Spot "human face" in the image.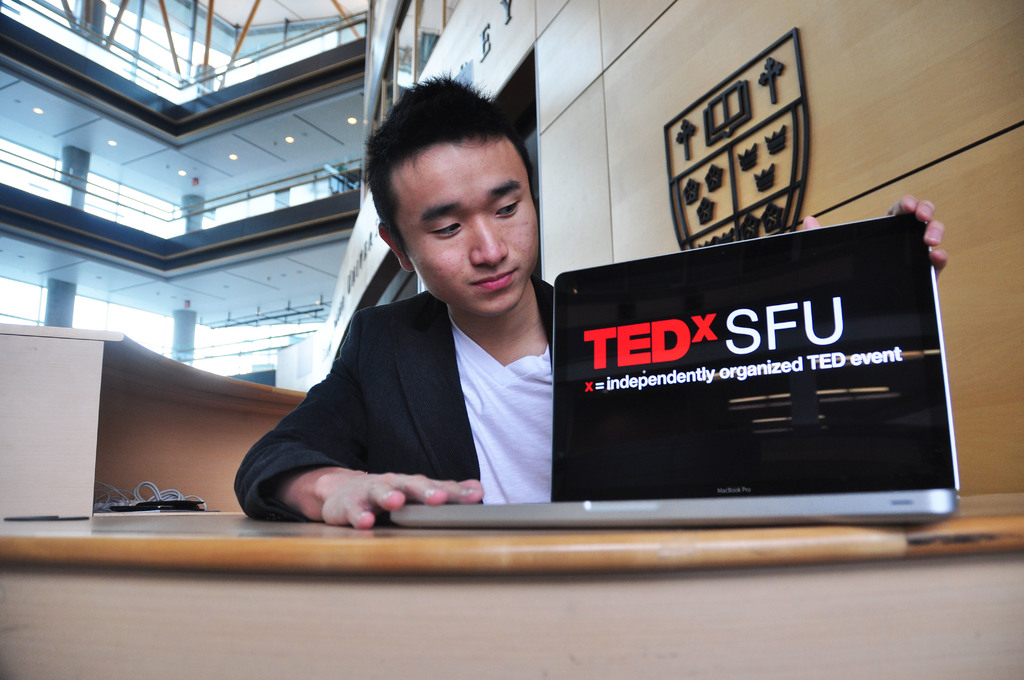
"human face" found at box(400, 143, 539, 317).
